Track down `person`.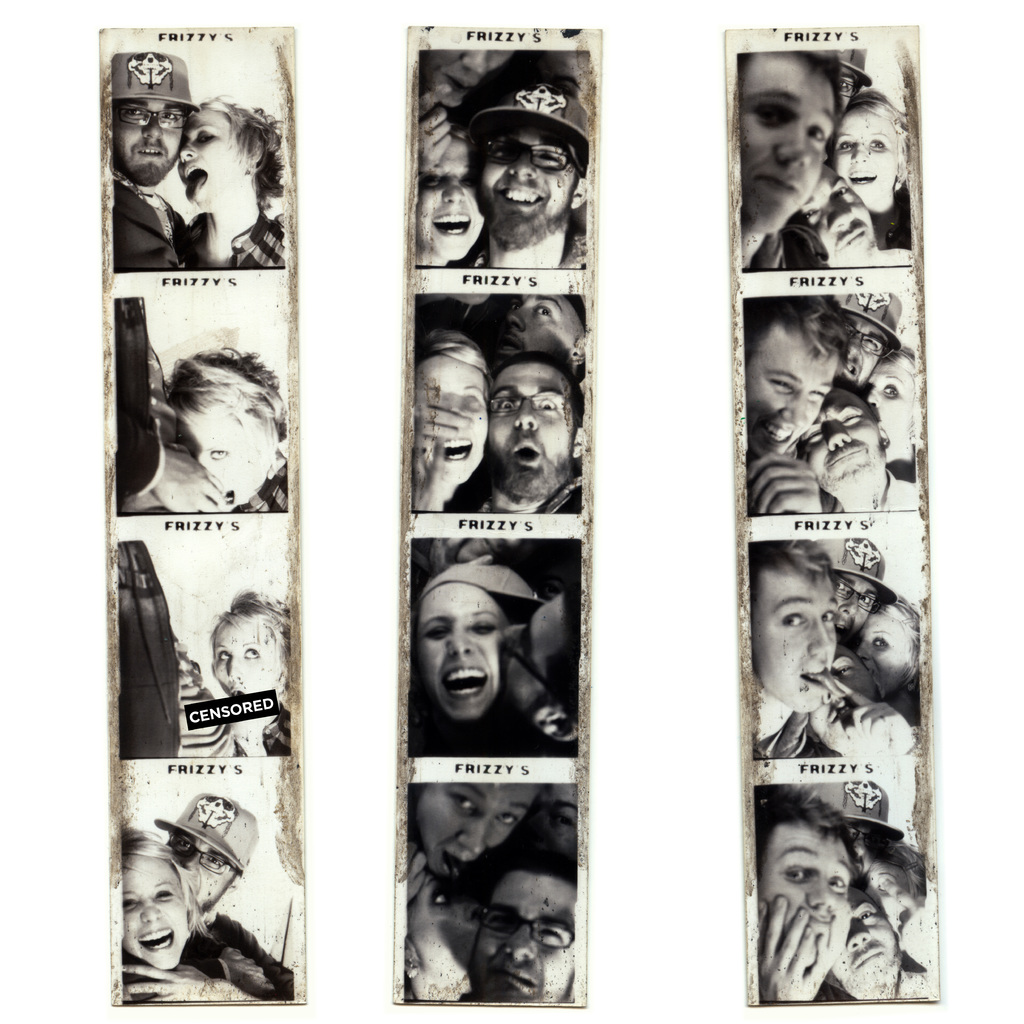
Tracked to region(484, 850, 597, 1020).
